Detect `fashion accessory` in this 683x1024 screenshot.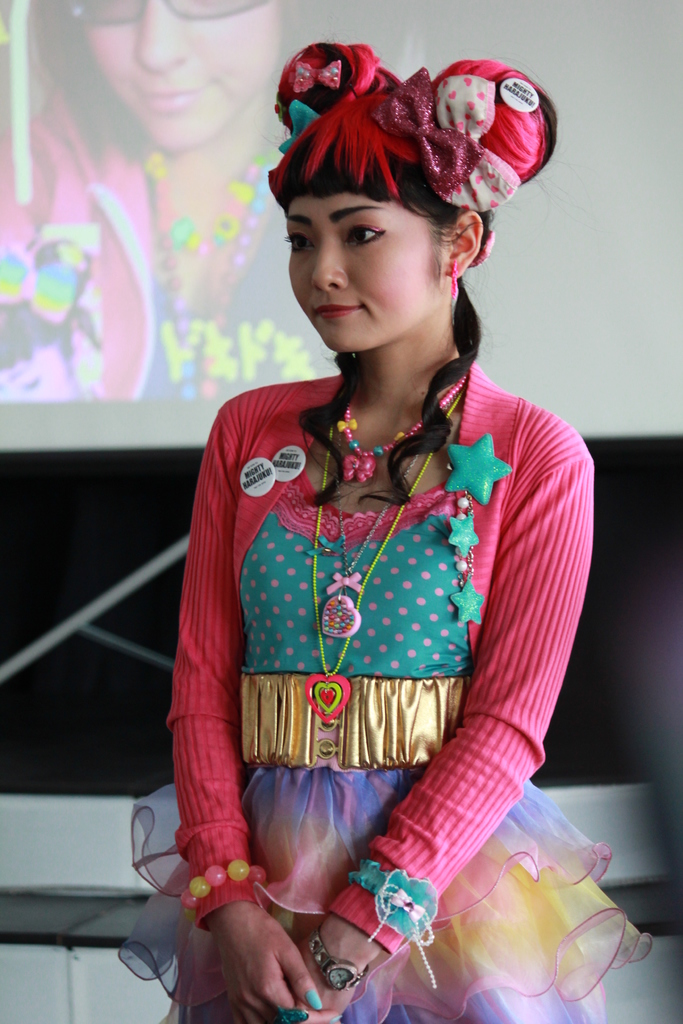
Detection: <box>239,674,467,773</box>.
